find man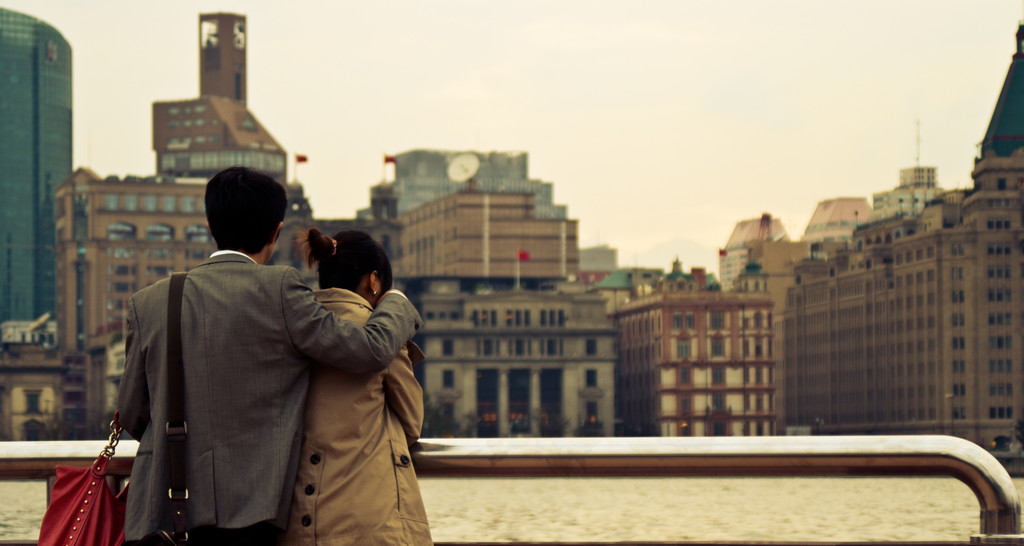
(x1=88, y1=164, x2=417, y2=545)
